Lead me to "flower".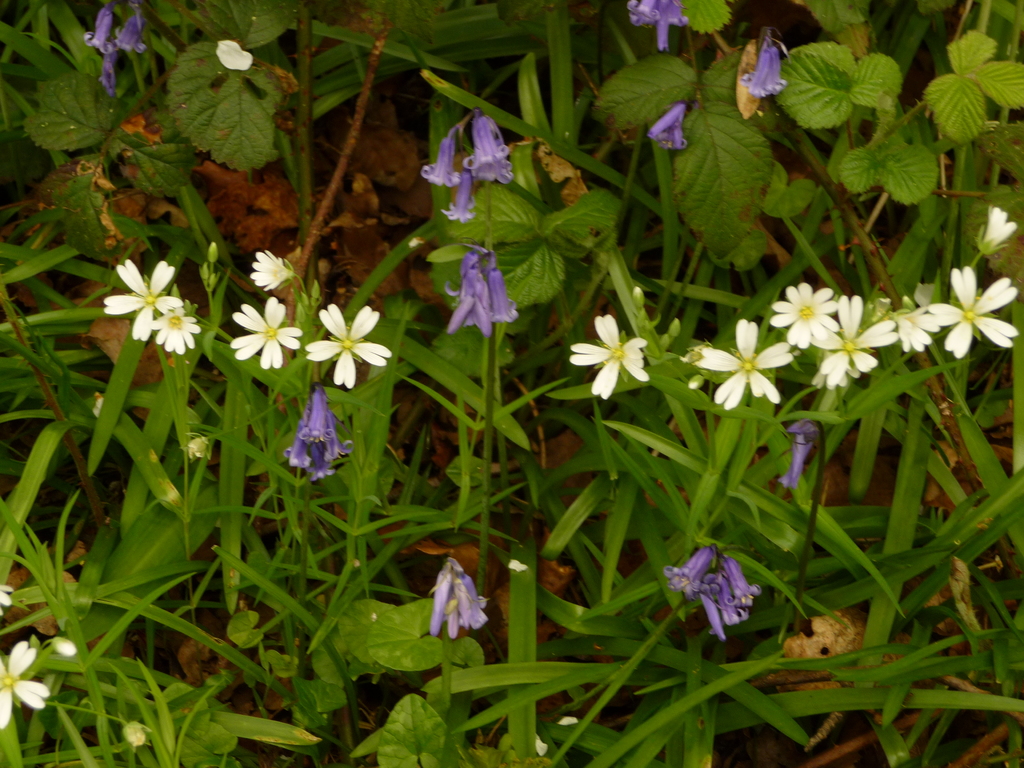
Lead to bbox=[671, 553, 760, 642].
